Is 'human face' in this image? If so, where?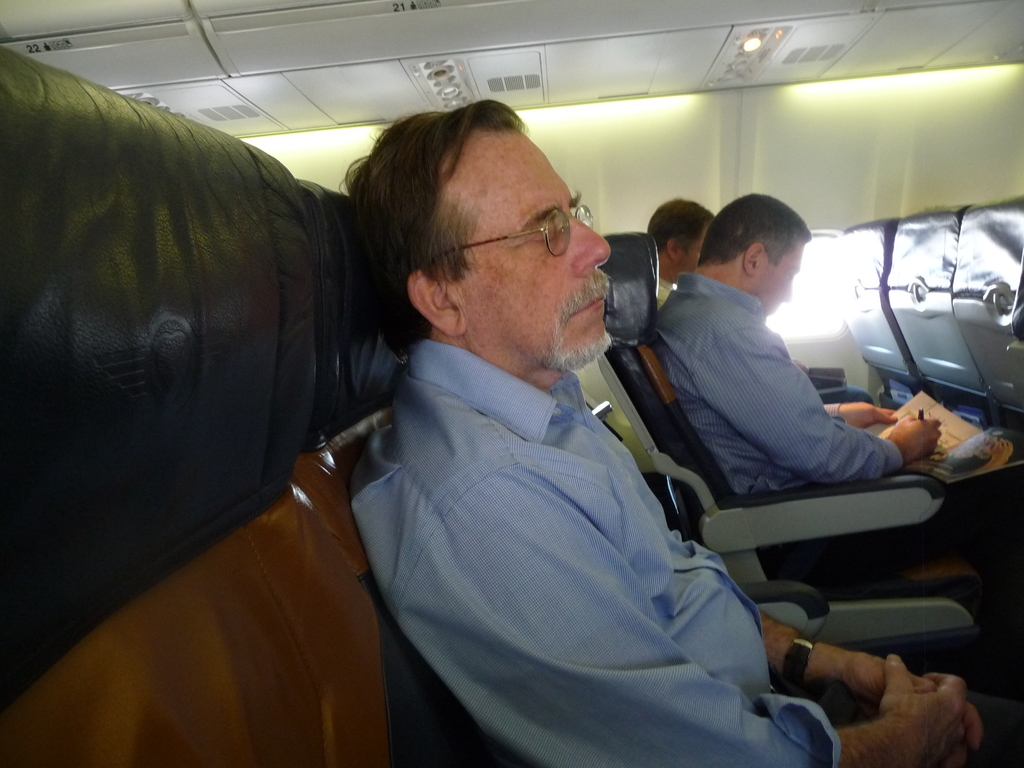
Yes, at [685, 234, 706, 271].
